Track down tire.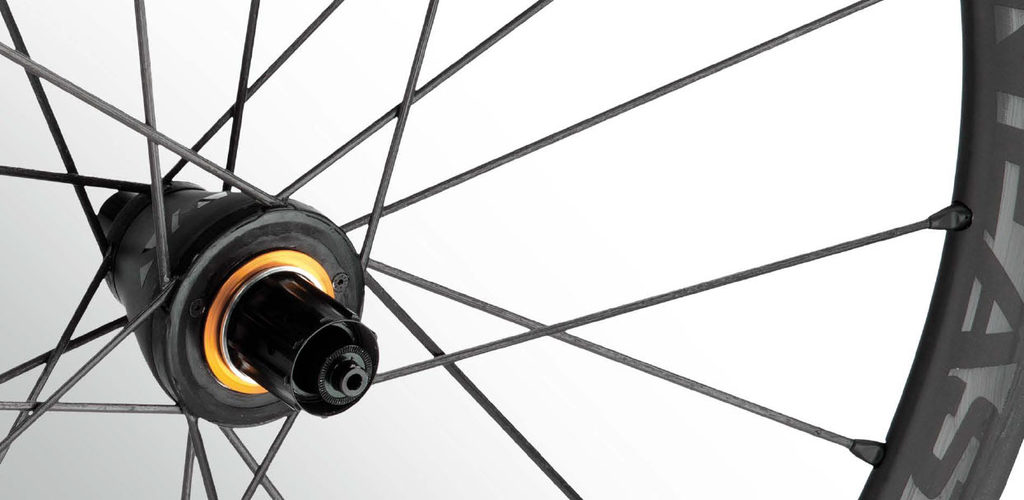
Tracked to (0, 0, 1023, 499).
